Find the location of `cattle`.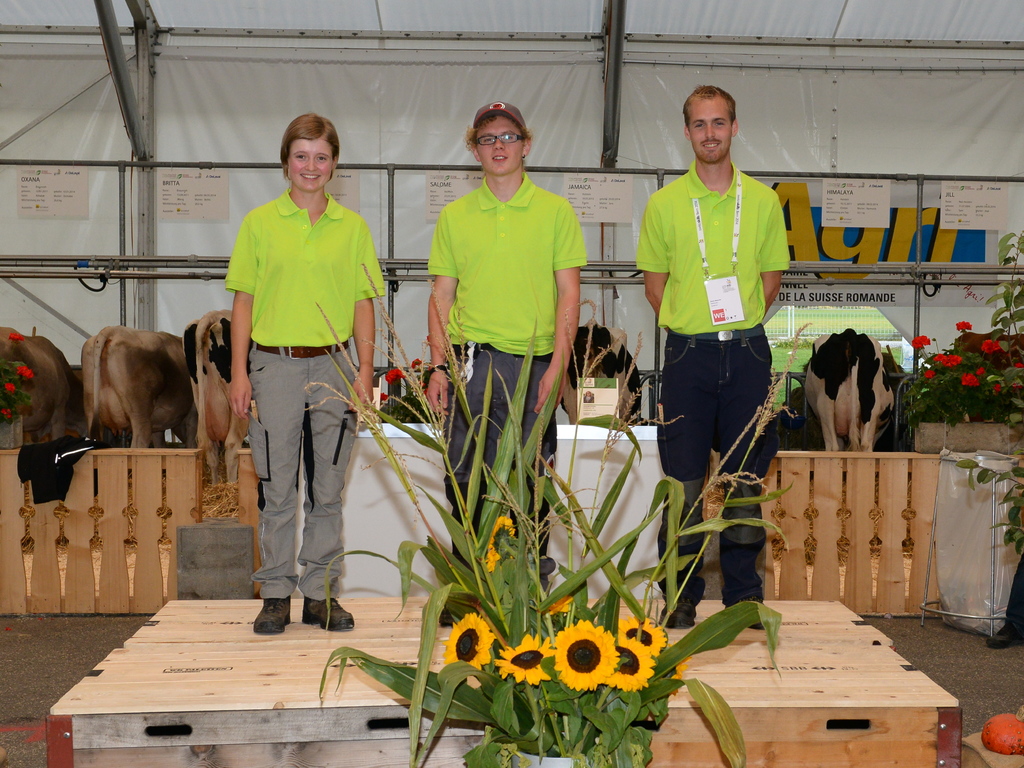
Location: 805, 313, 902, 461.
